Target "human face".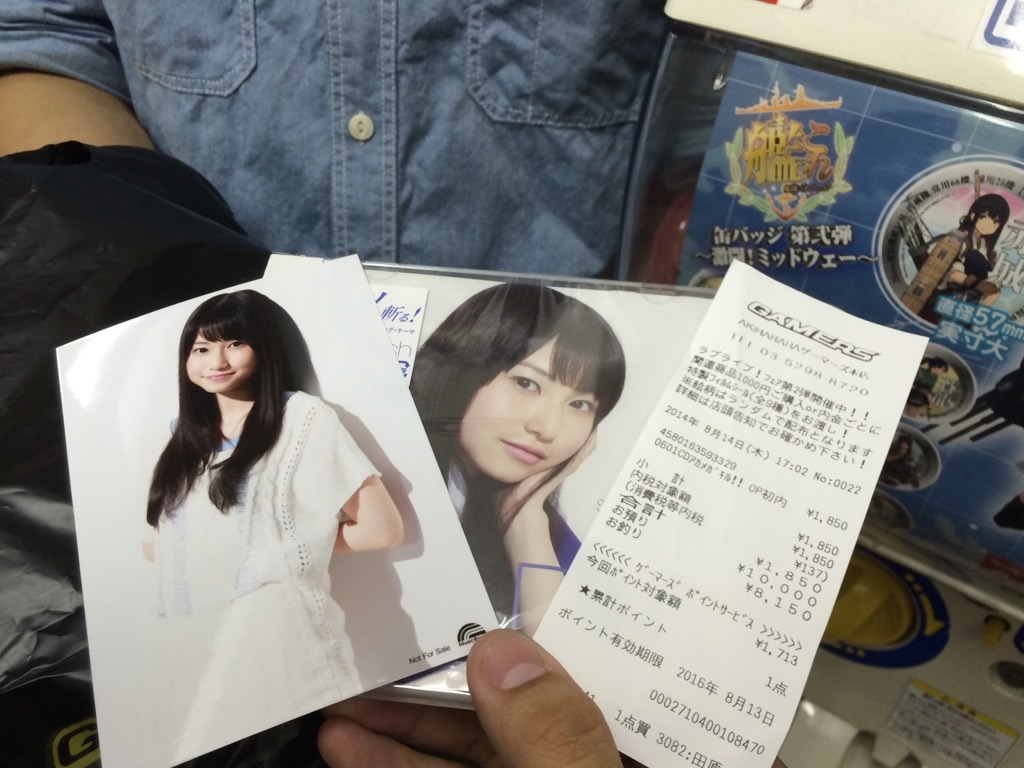
Target region: box=[189, 327, 251, 396].
